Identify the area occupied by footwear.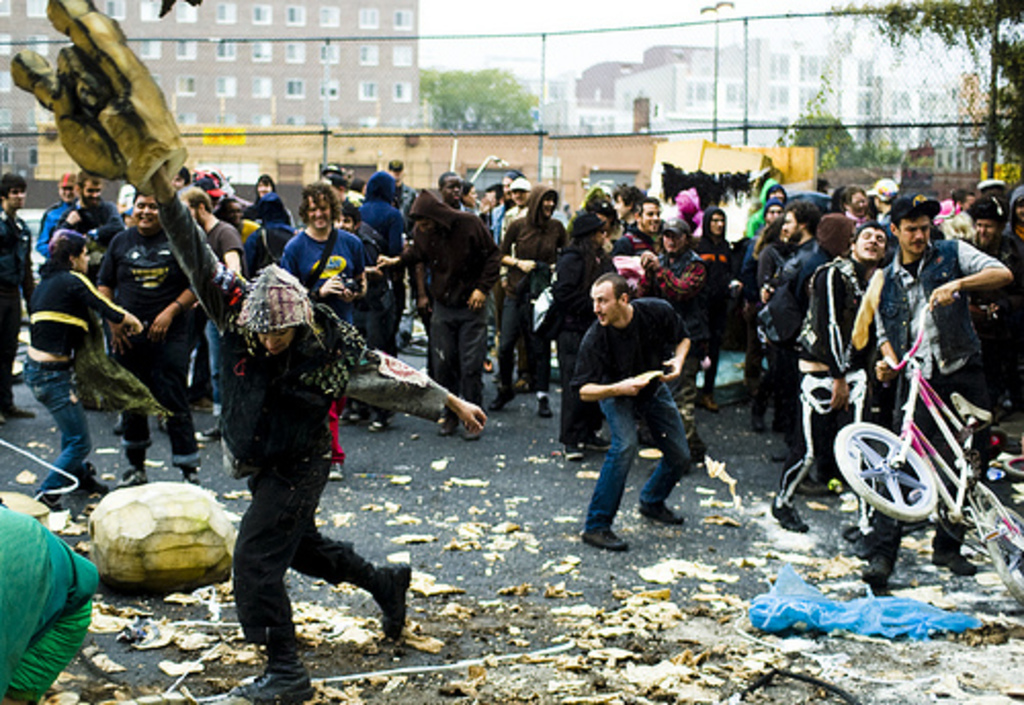
Area: x1=575, y1=527, x2=631, y2=553.
